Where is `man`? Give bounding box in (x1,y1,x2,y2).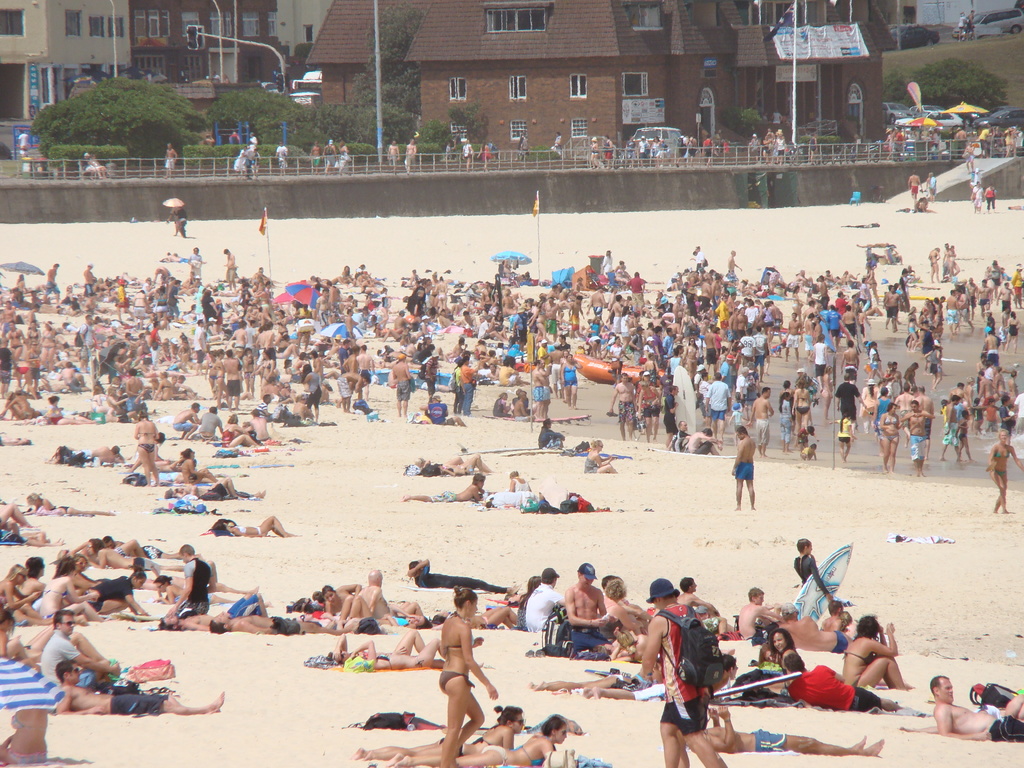
(808,337,825,389).
